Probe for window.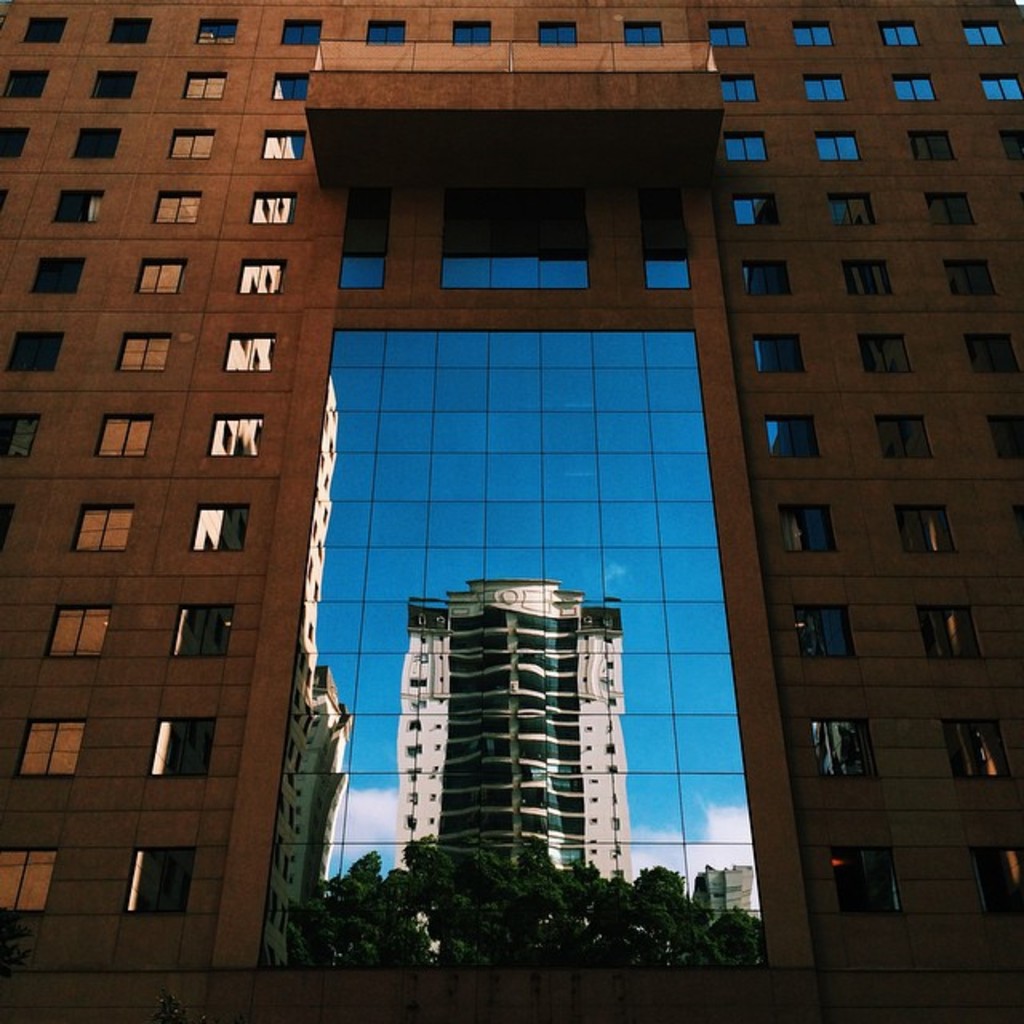
Probe result: 827,189,866,222.
